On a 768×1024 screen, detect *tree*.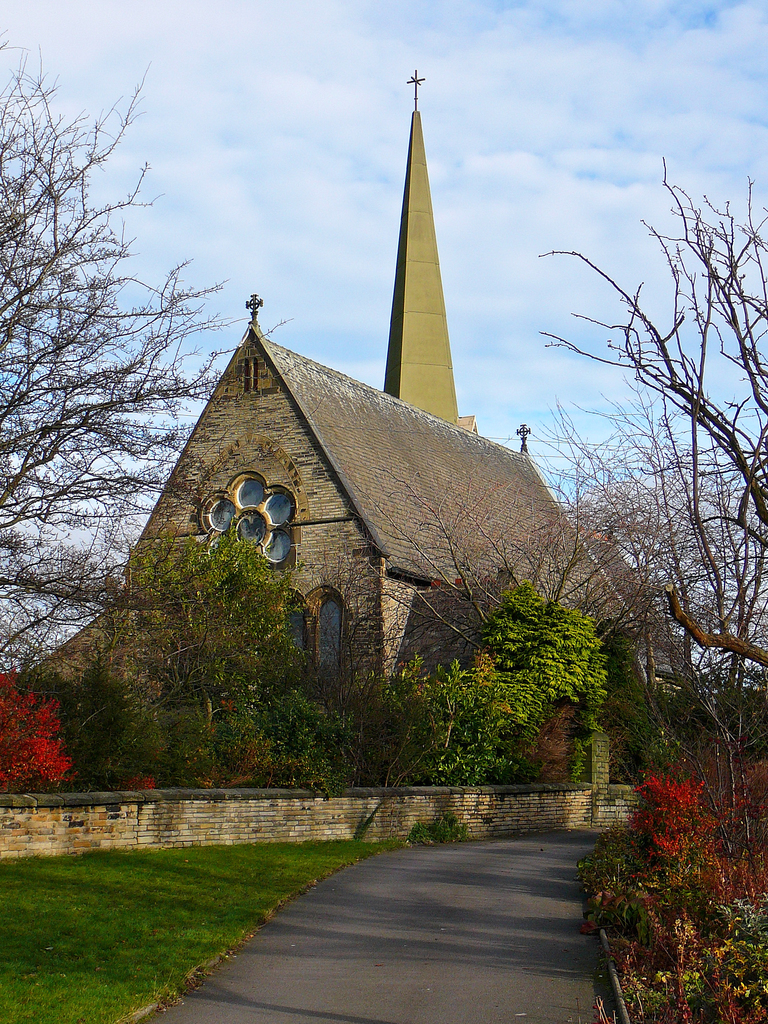
Rect(16, 51, 212, 737).
